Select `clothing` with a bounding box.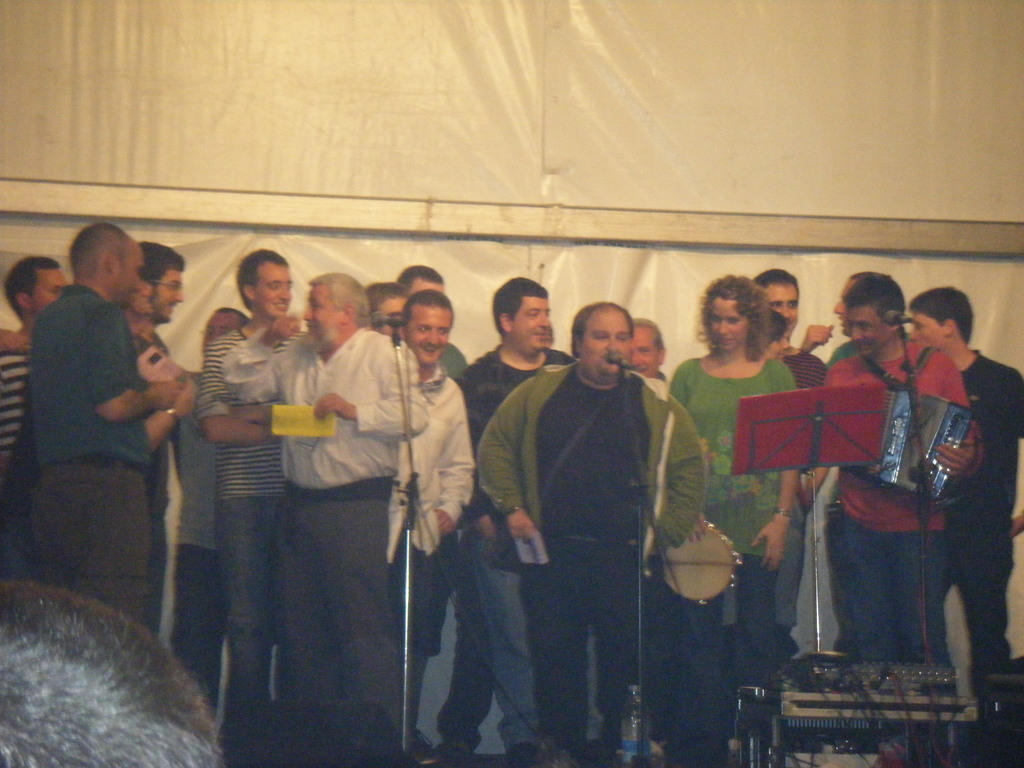
bbox=[814, 335, 975, 762].
